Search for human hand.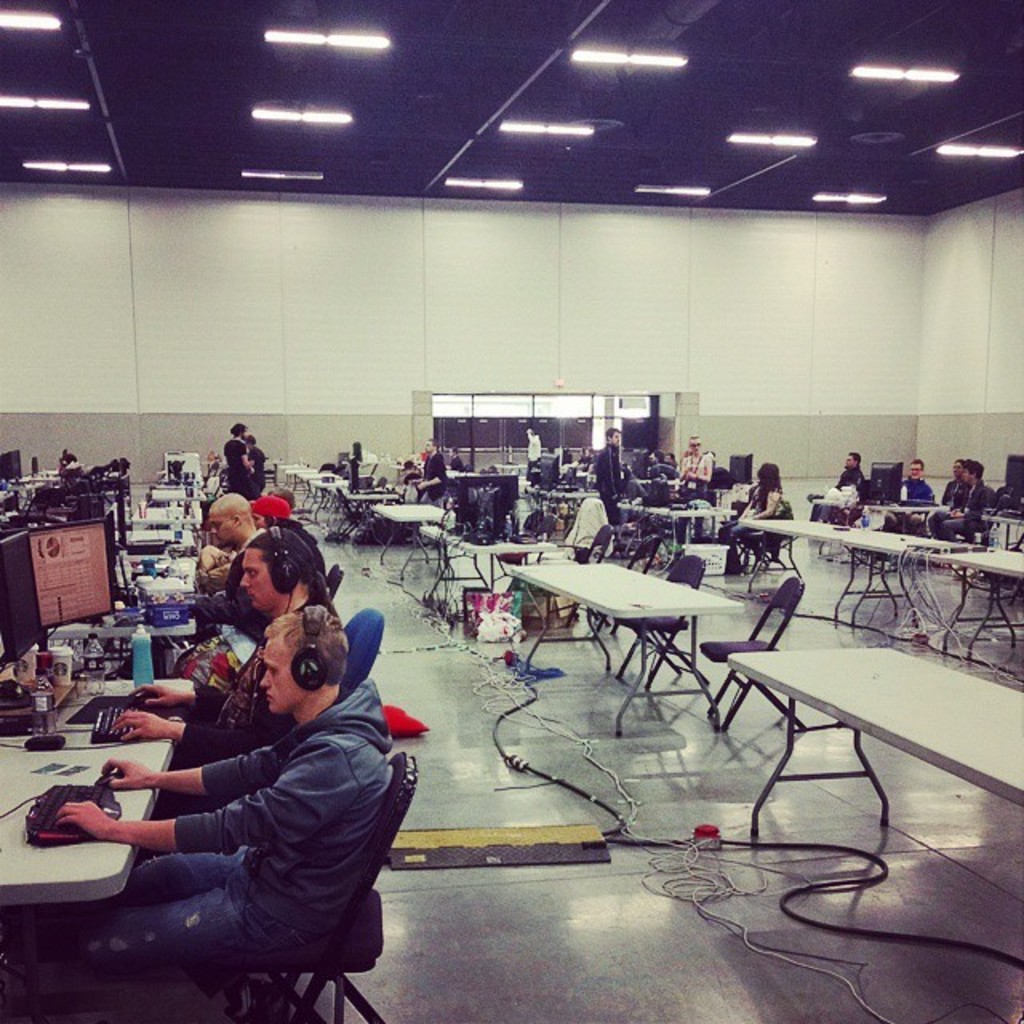
Found at <box>96,754,162,790</box>.
